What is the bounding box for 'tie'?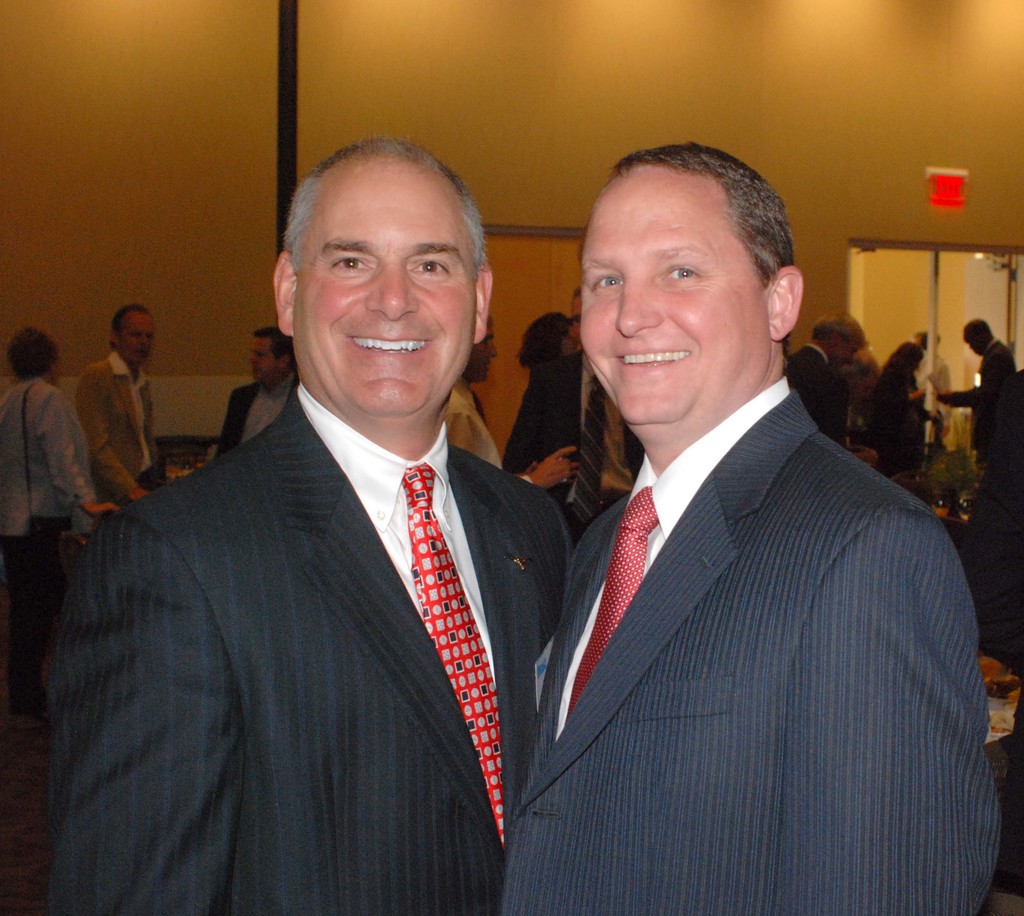
bbox=(401, 463, 522, 864).
